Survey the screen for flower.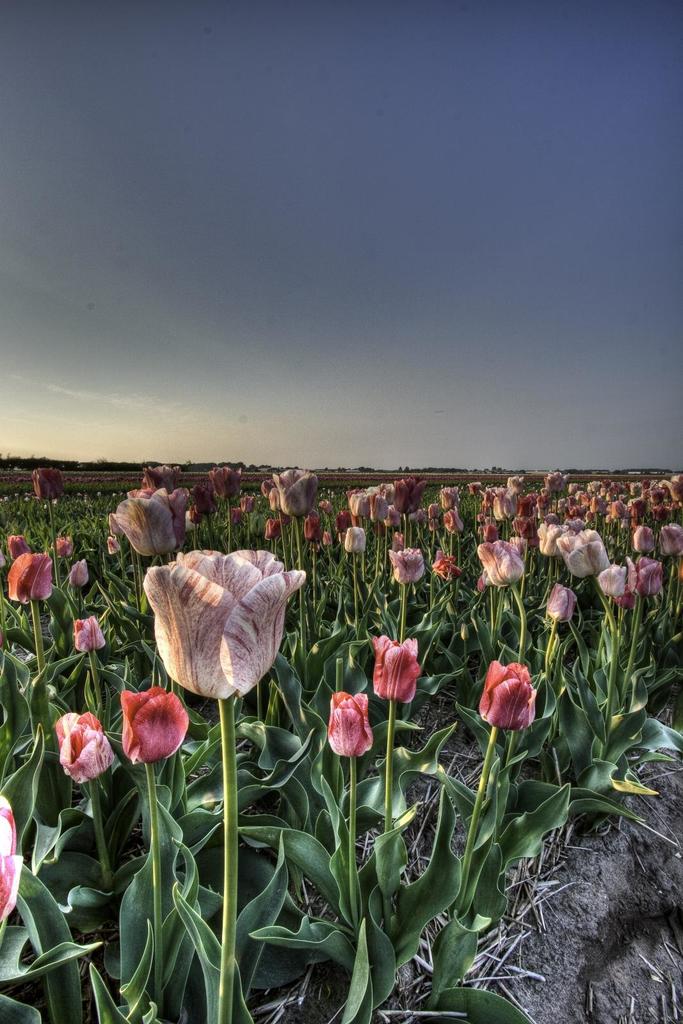
Survey found: [547, 583, 577, 623].
